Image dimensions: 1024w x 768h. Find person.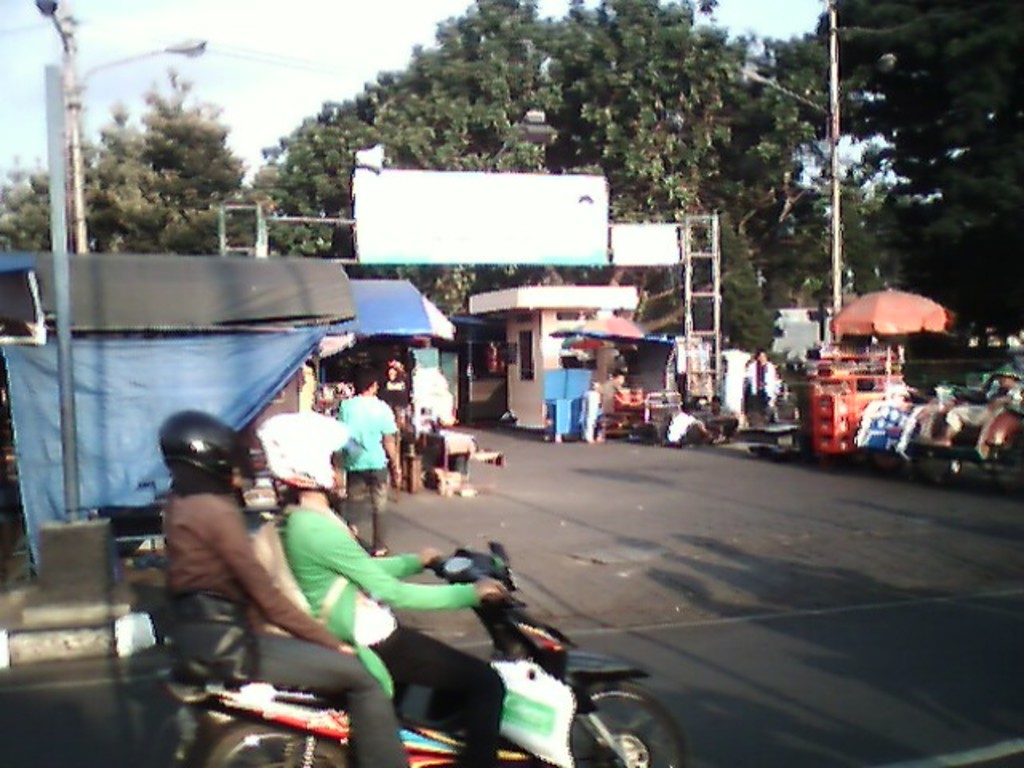
rect(331, 373, 402, 555).
